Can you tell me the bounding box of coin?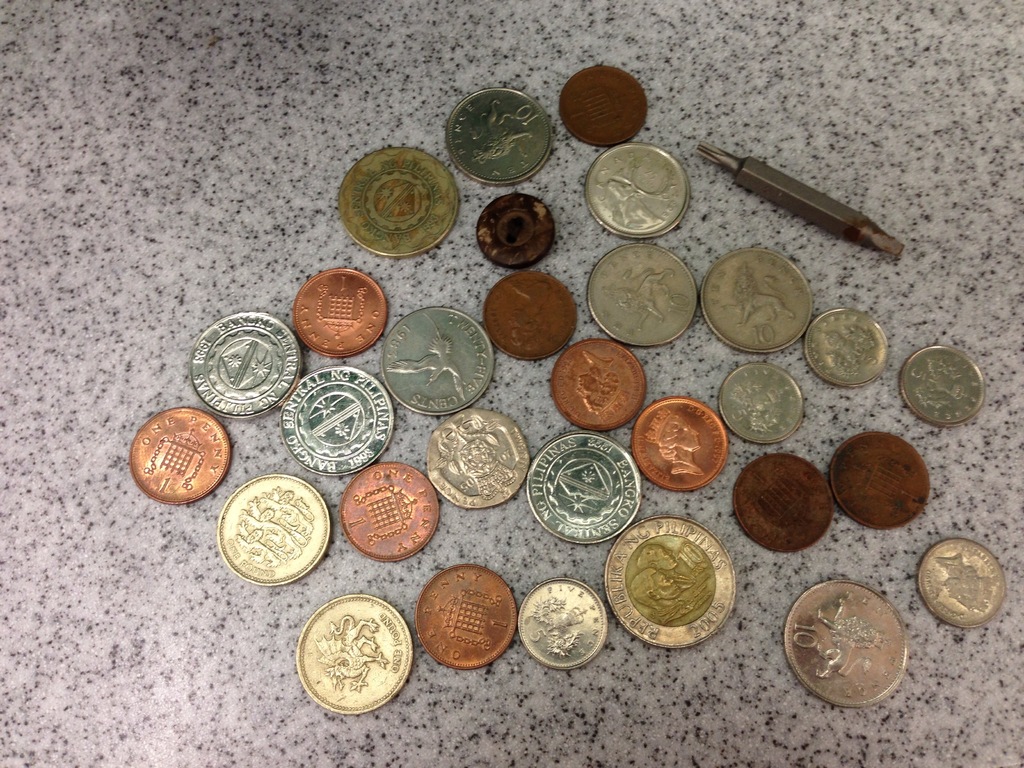
527/434/642/544.
